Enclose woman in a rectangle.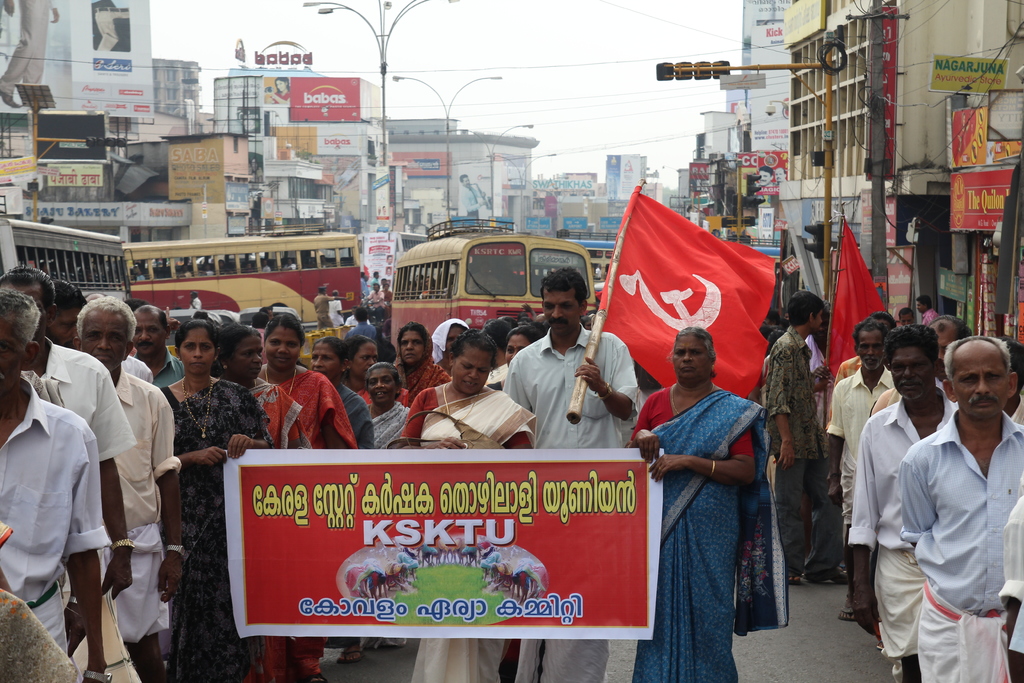
[x1=336, y1=333, x2=412, y2=411].
